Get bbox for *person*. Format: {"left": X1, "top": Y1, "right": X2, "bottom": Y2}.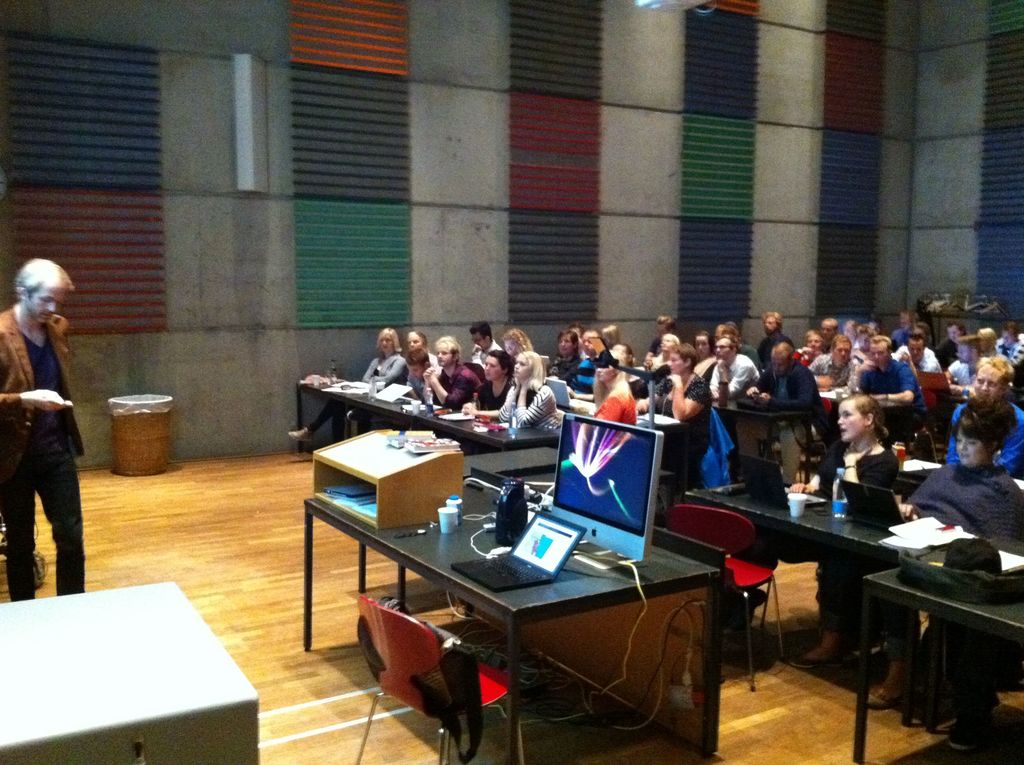
{"left": 703, "top": 335, "right": 760, "bottom": 403}.
